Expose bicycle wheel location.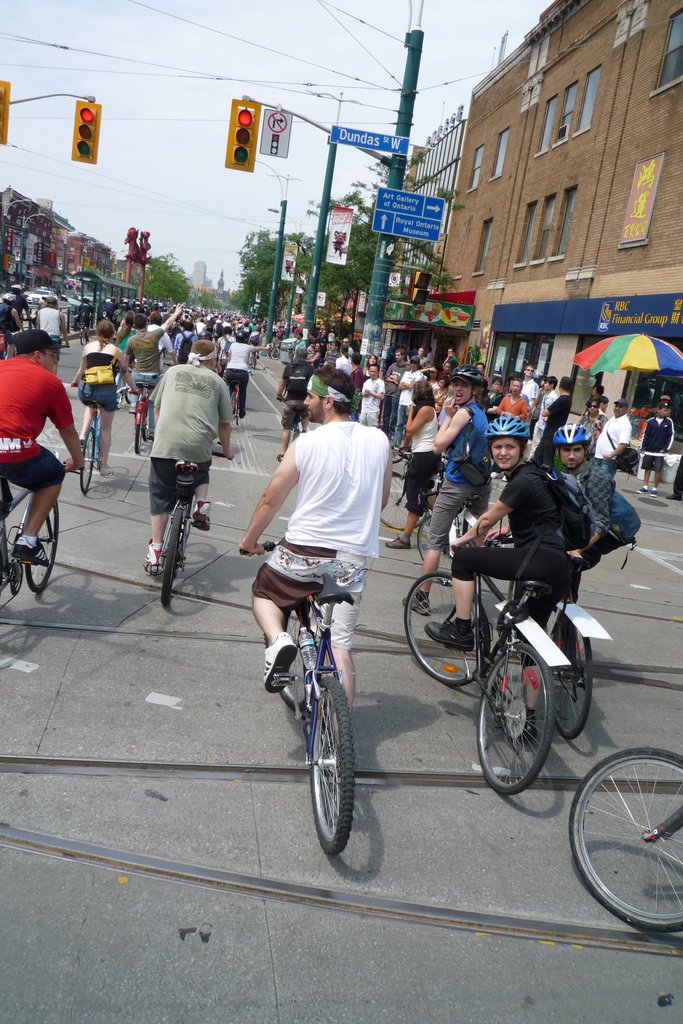
Exposed at {"left": 402, "top": 570, "right": 490, "bottom": 687}.
